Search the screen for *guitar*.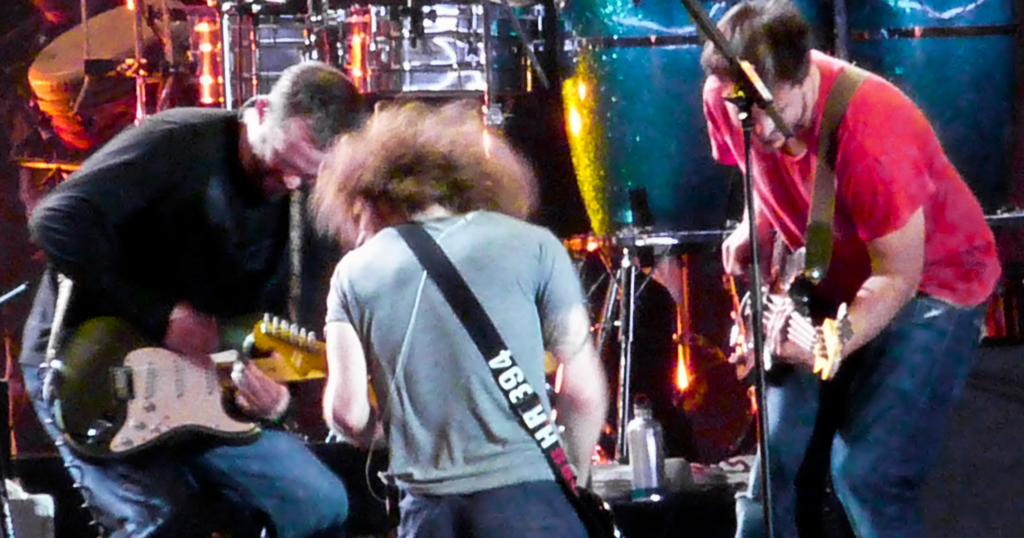
Found at crop(248, 310, 621, 537).
